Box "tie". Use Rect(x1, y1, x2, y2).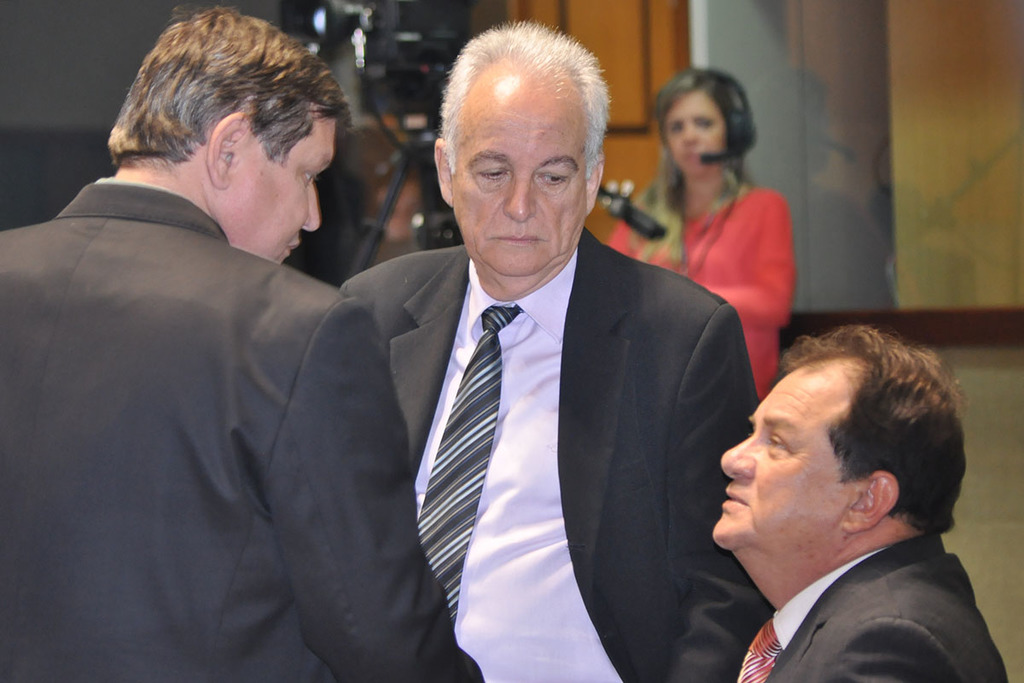
Rect(420, 307, 520, 622).
